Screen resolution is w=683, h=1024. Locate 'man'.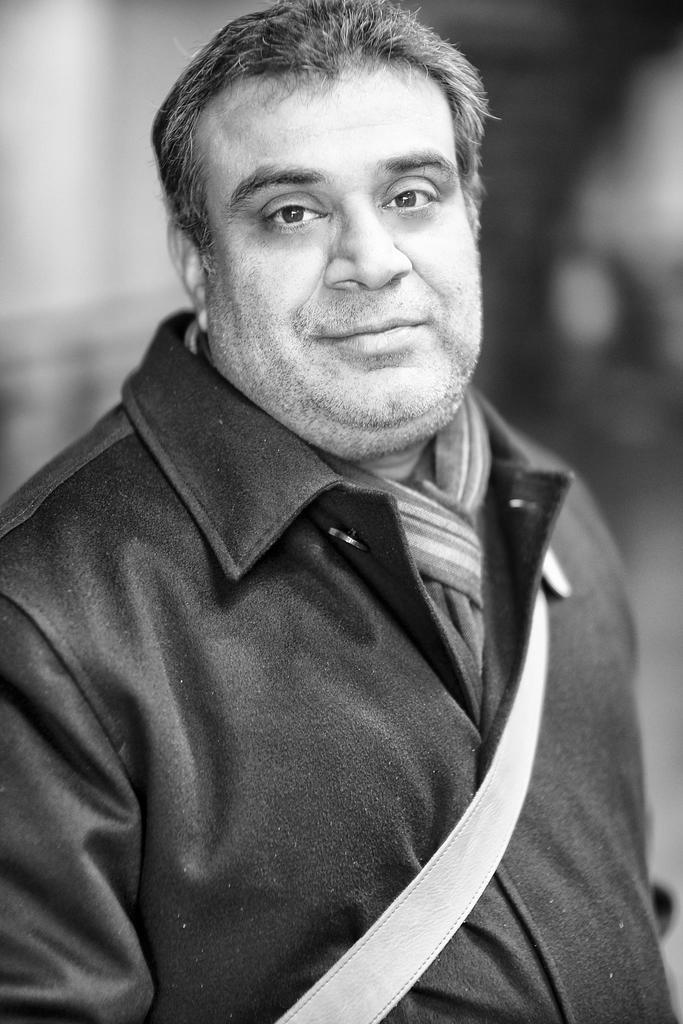
{"x1": 0, "y1": 14, "x2": 646, "y2": 1023}.
